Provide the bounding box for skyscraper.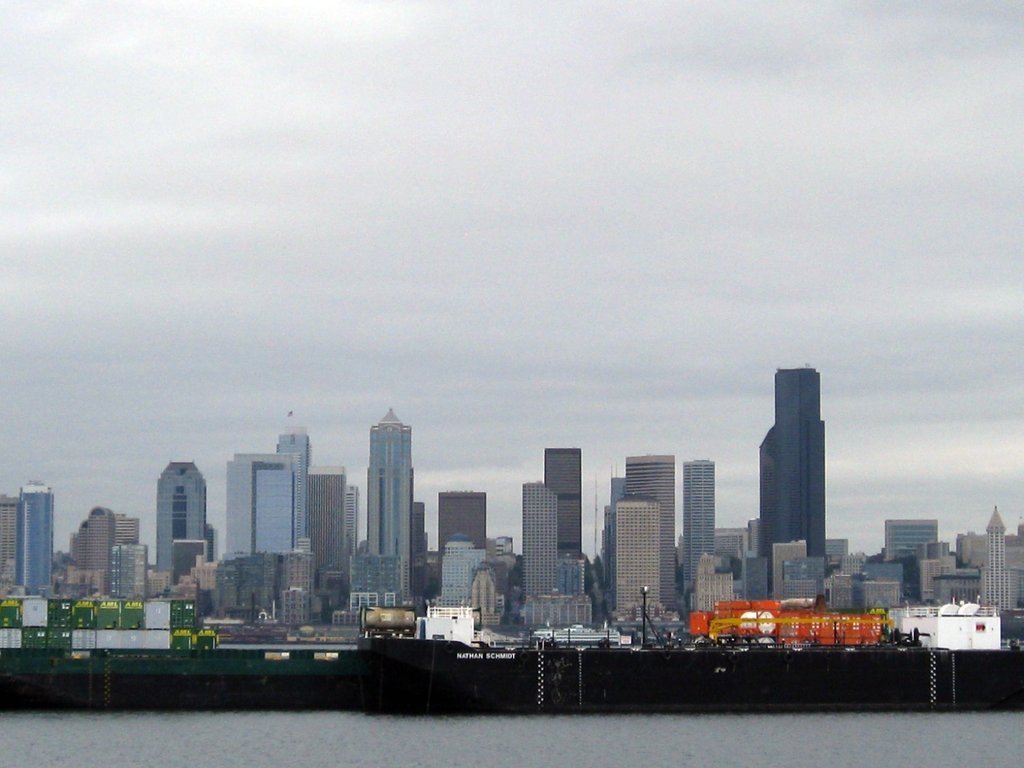
{"left": 221, "top": 431, "right": 313, "bottom": 559}.
